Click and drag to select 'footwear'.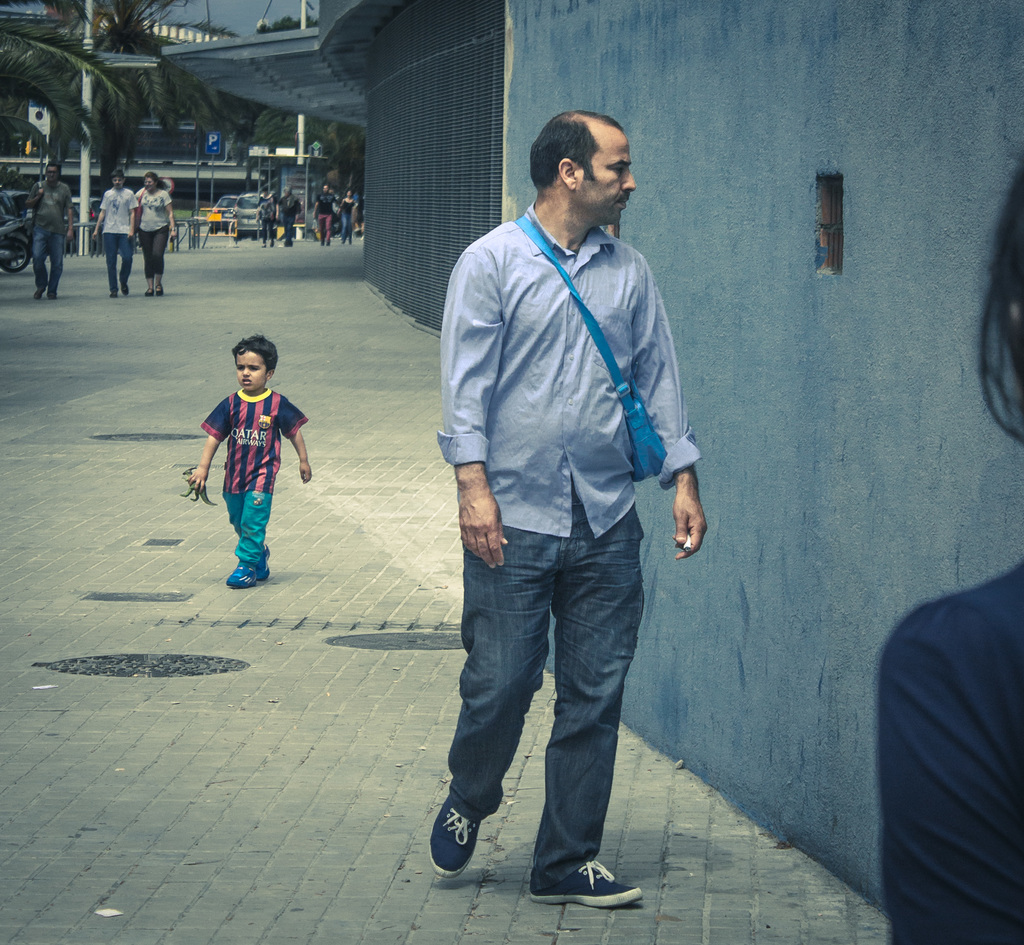
Selection: bbox=[240, 549, 272, 580].
